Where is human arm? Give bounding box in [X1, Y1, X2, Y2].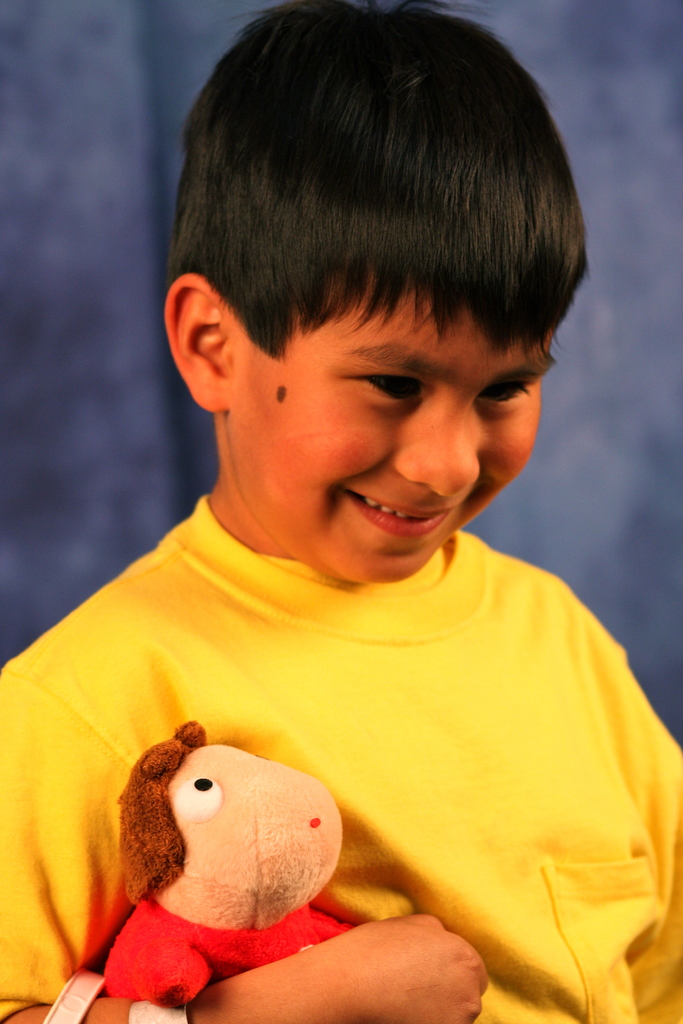
[0, 698, 490, 1023].
